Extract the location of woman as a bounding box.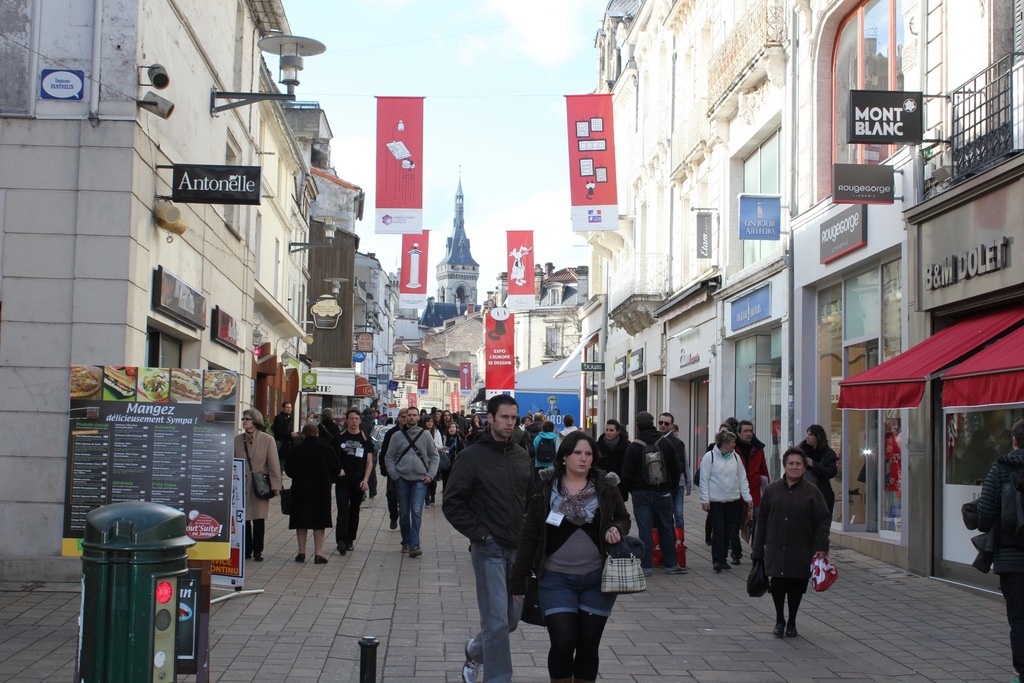
(left=705, top=424, right=735, bottom=546).
